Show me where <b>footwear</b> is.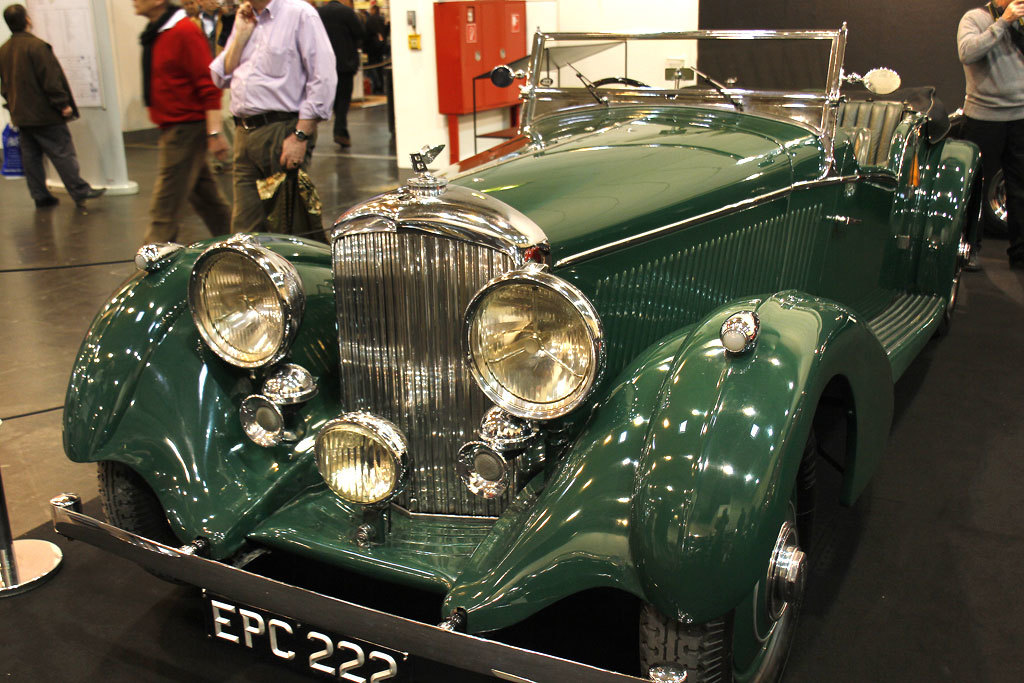
<b>footwear</b> is at [81,188,110,201].
